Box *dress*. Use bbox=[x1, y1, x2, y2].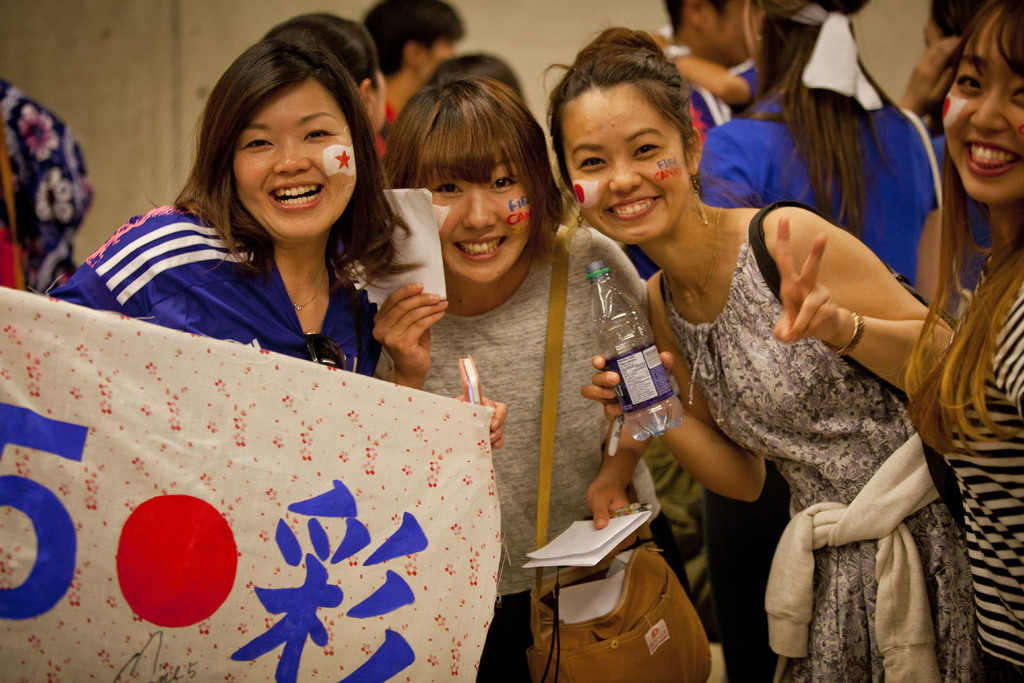
bbox=[660, 198, 977, 682].
